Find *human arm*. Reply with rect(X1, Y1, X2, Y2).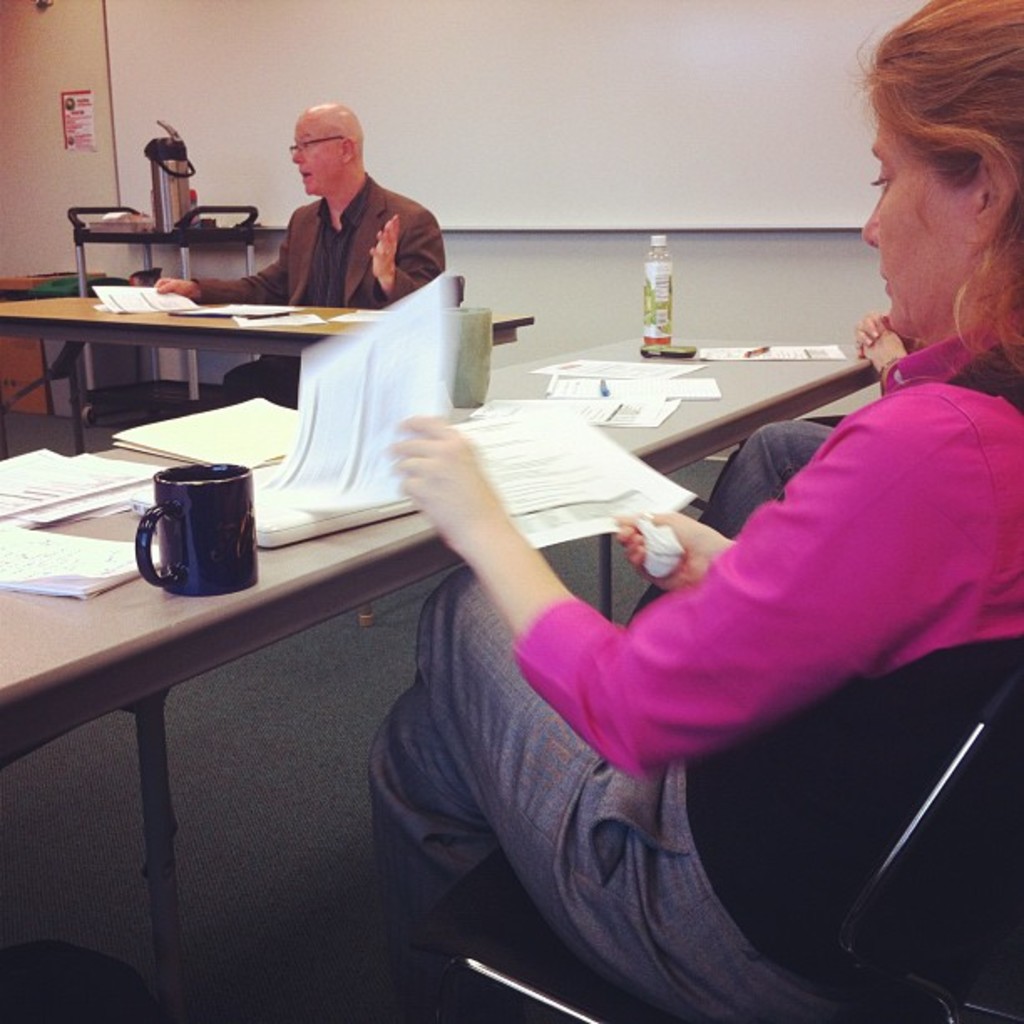
rect(402, 432, 967, 878).
